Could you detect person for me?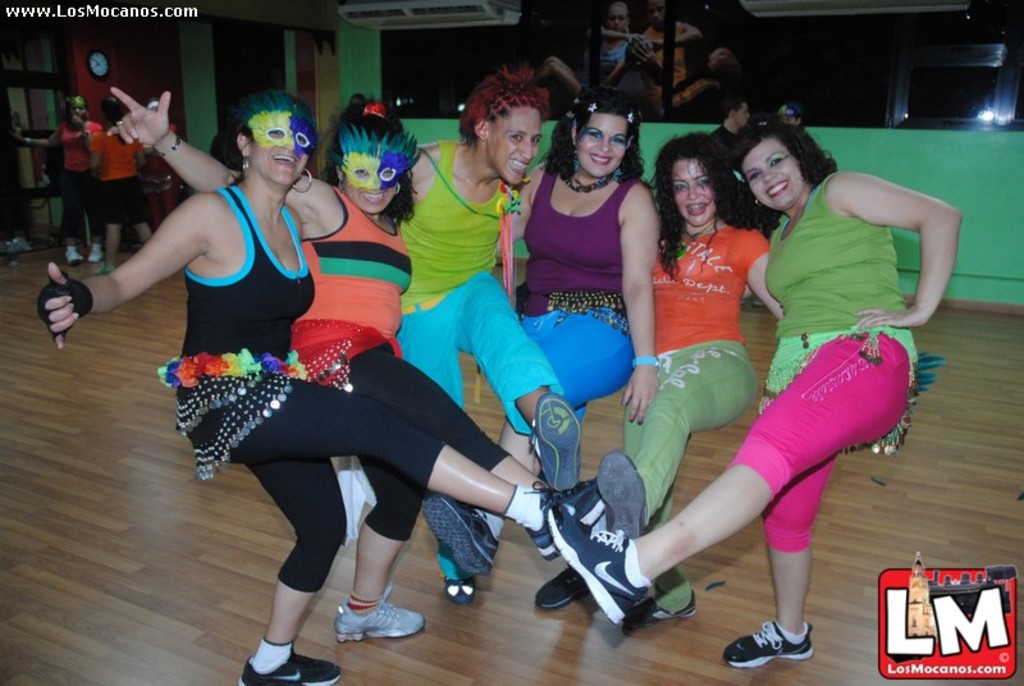
Detection result: bbox=(24, 83, 599, 685).
